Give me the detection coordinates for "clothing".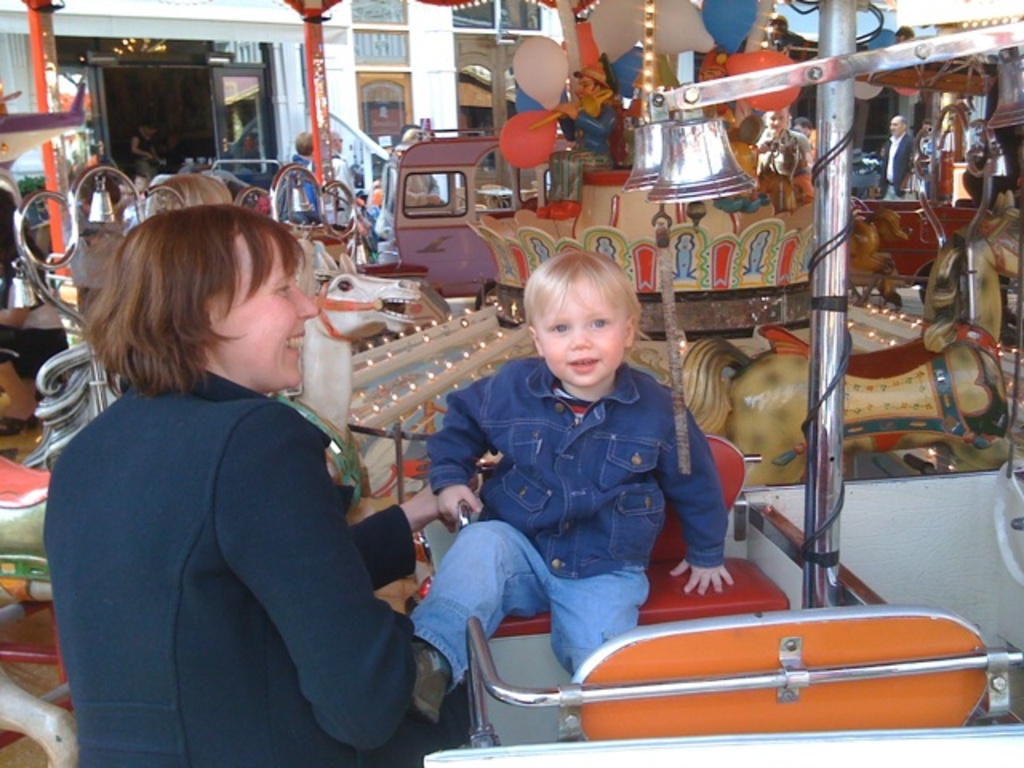
bbox(42, 366, 430, 766).
